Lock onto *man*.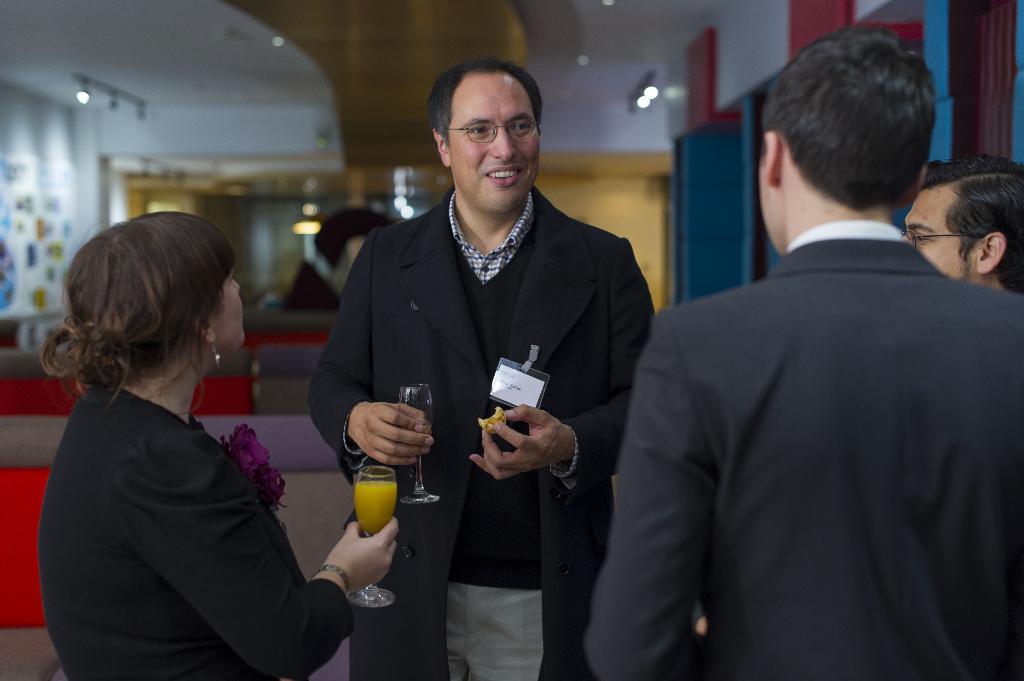
Locked: l=902, t=158, r=1023, b=296.
